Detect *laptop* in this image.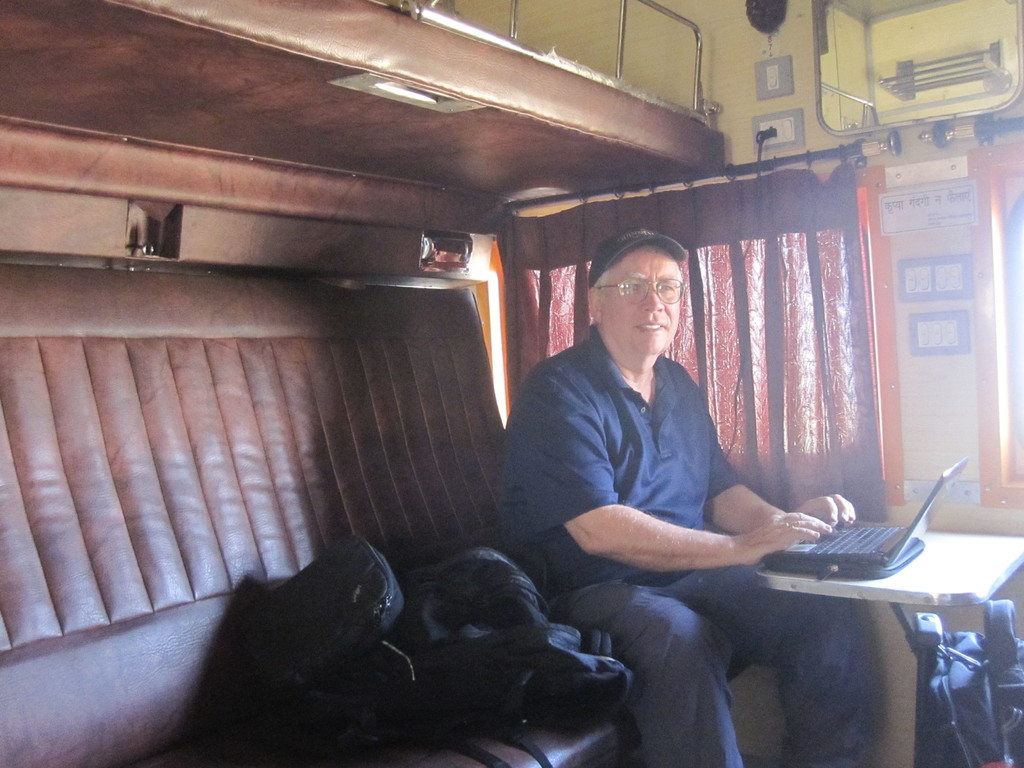
Detection: 760 454 970 573.
